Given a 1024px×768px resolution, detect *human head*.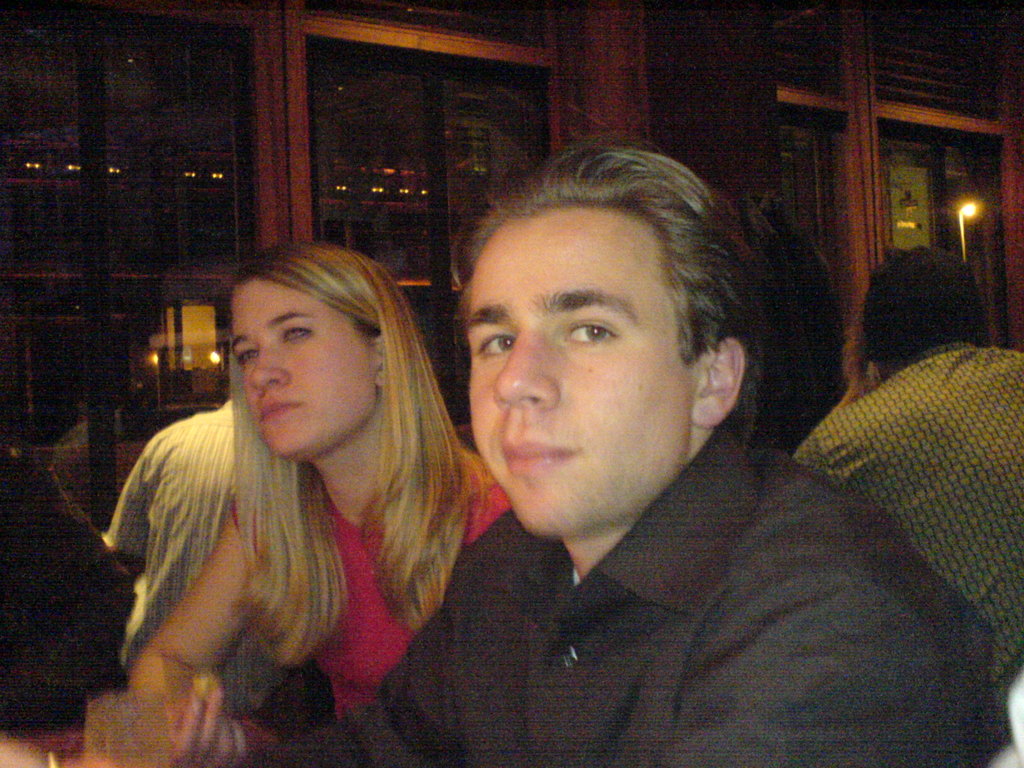
l=209, t=244, r=406, b=441.
